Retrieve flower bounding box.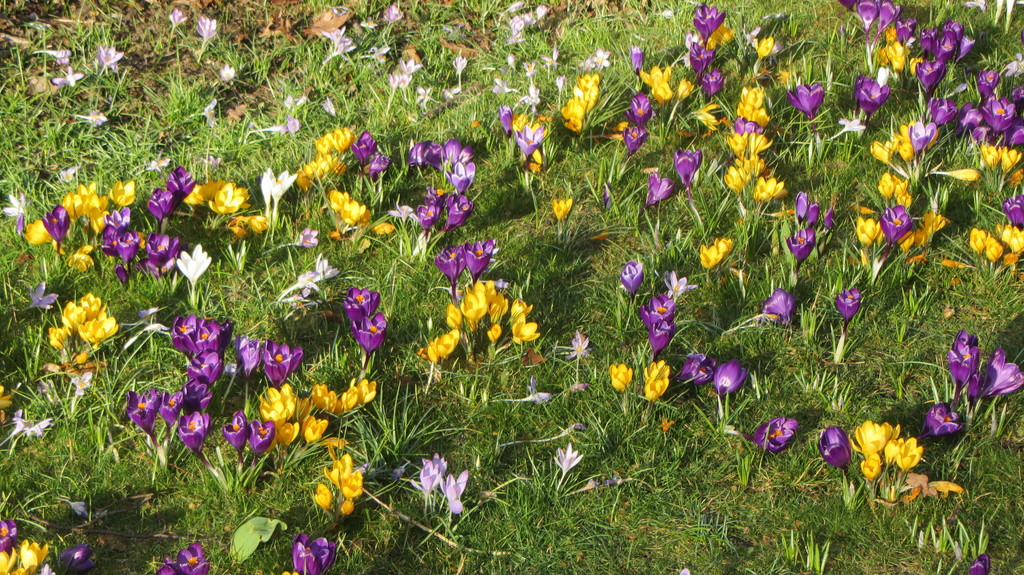
Bounding box: {"x1": 9, "y1": 407, "x2": 51, "y2": 446}.
